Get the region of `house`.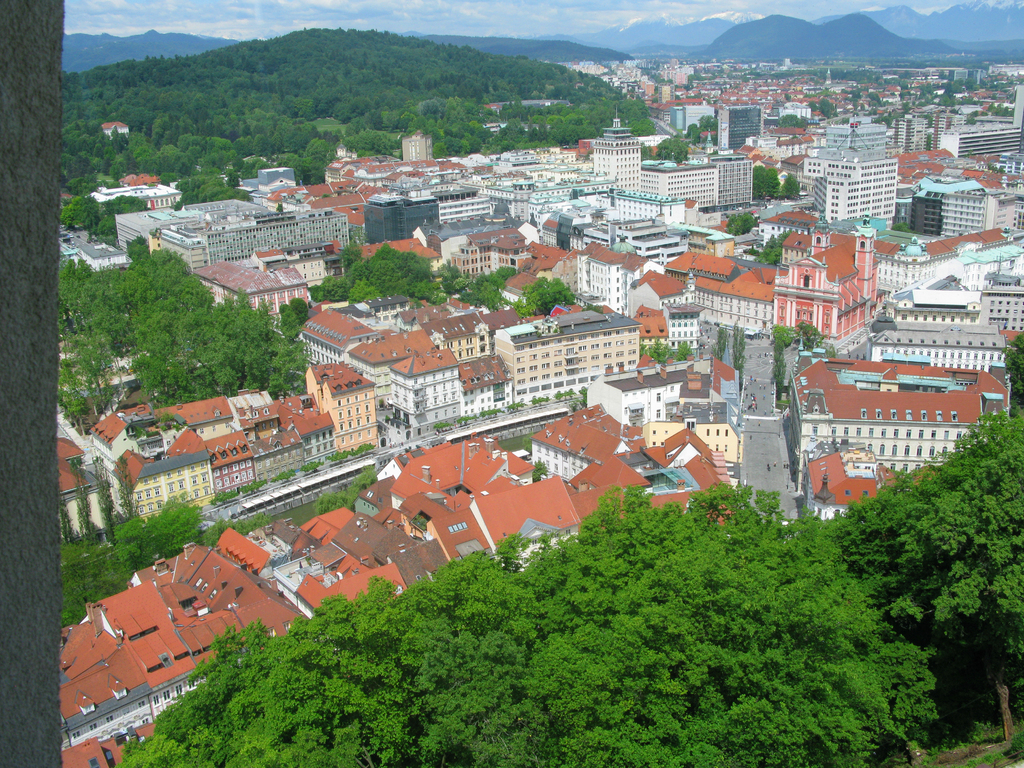
635:156:720:220.
